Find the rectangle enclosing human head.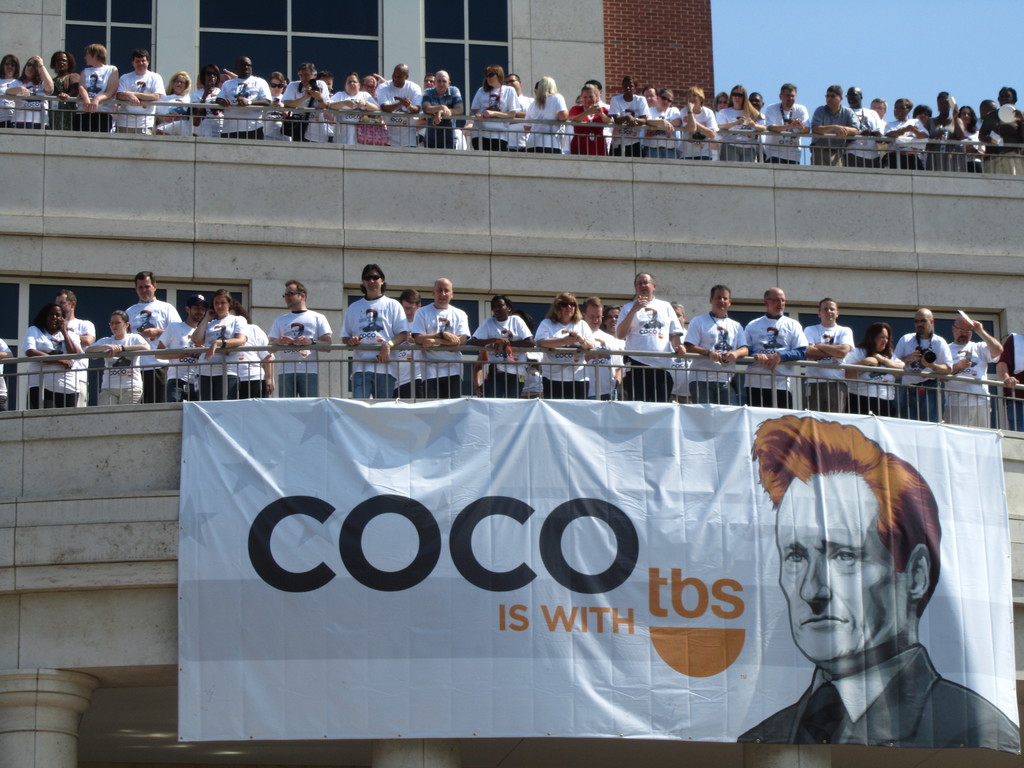
crop(582, 296, 606, 327).
